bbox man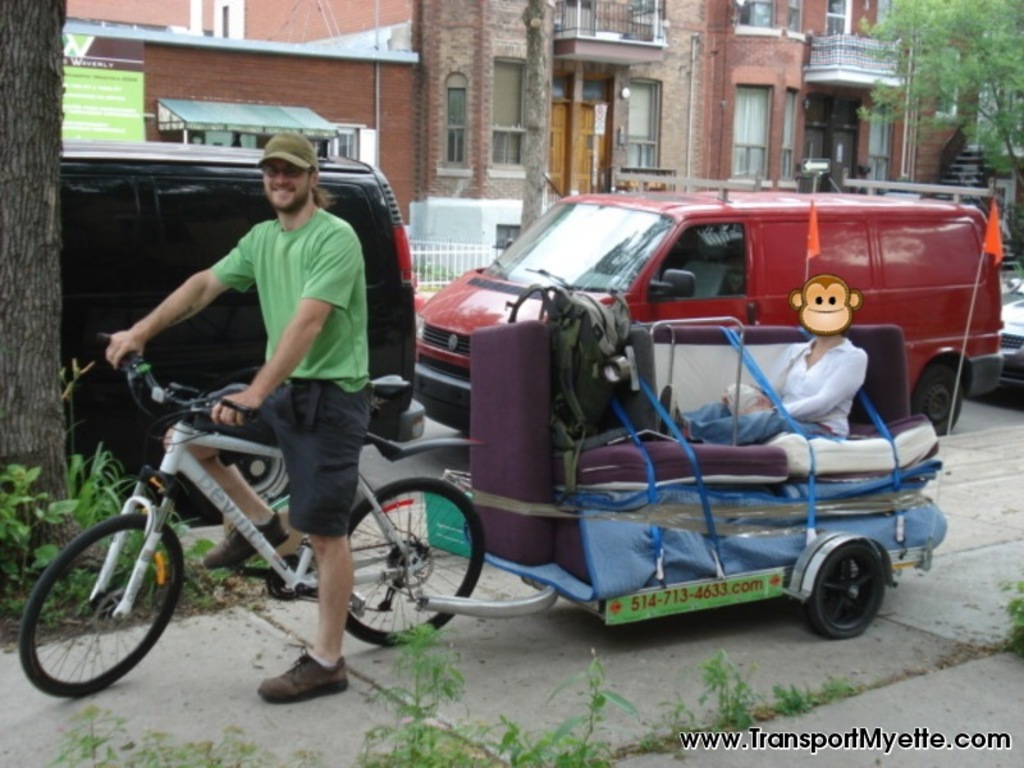
101 127 366 696
